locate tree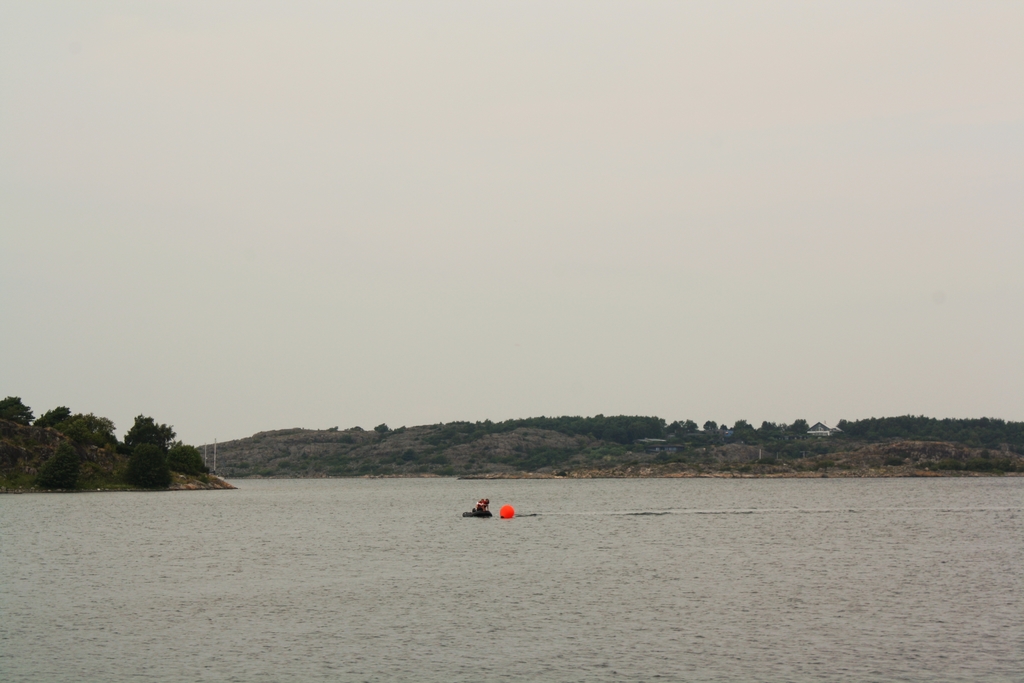
63/412/120/451
